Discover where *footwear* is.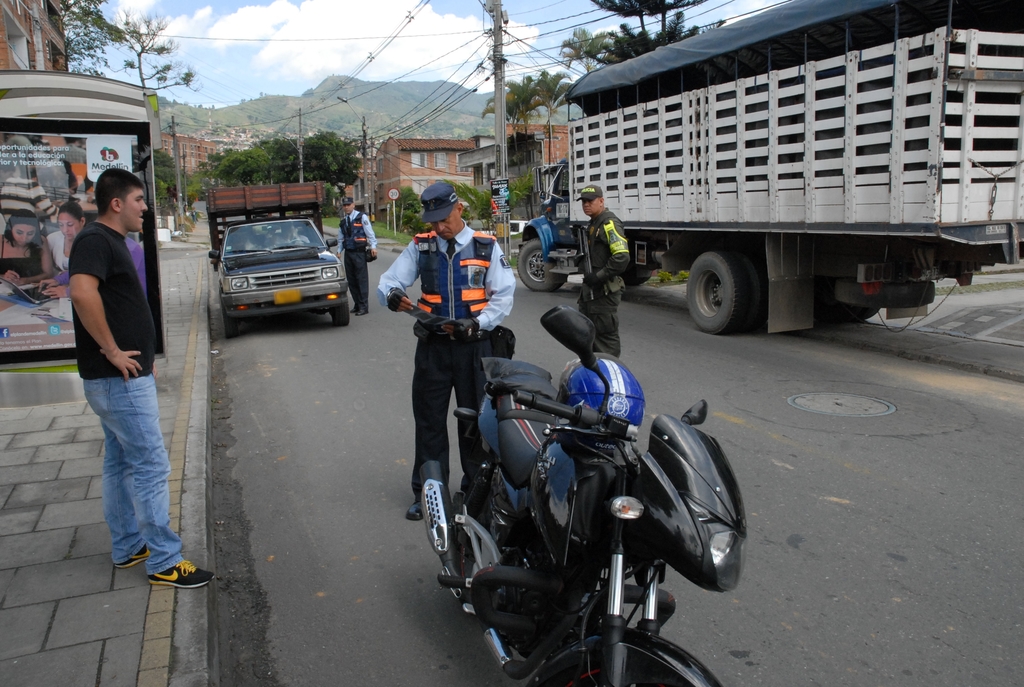
Discovered at (349,304,354,312).
